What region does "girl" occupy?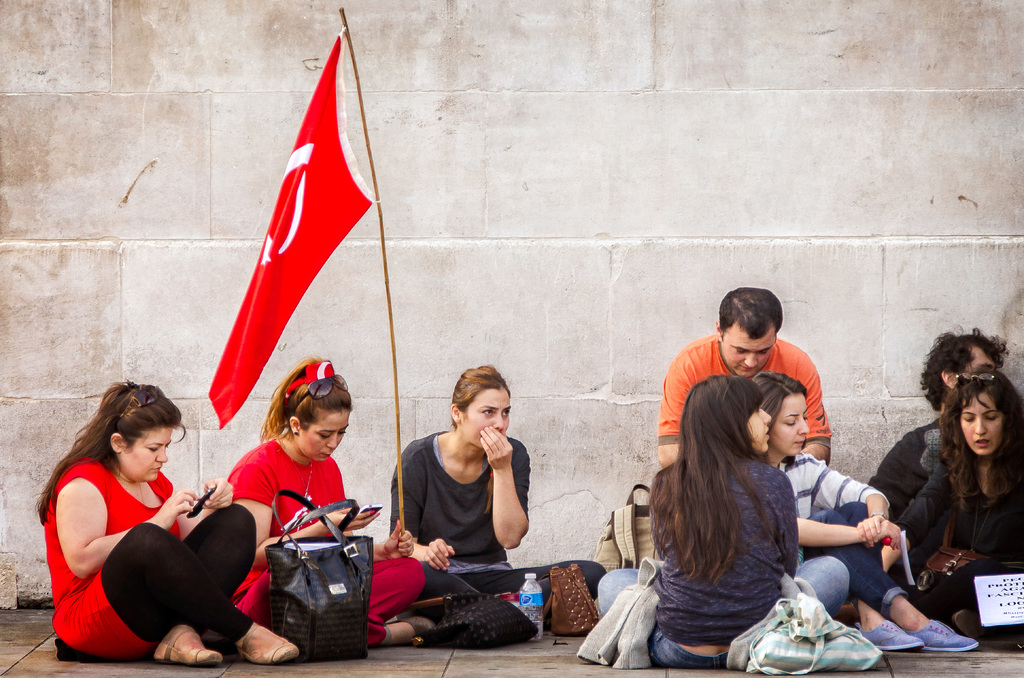
[748,368,983,650].
